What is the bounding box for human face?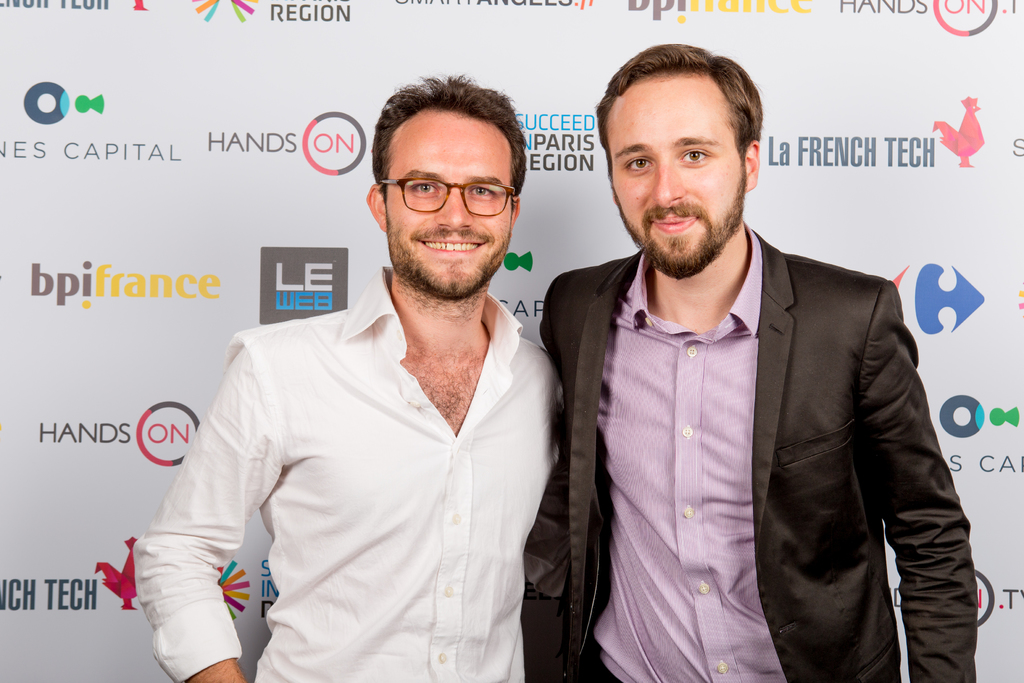
<region>385, 118, 510, 298</region>.
